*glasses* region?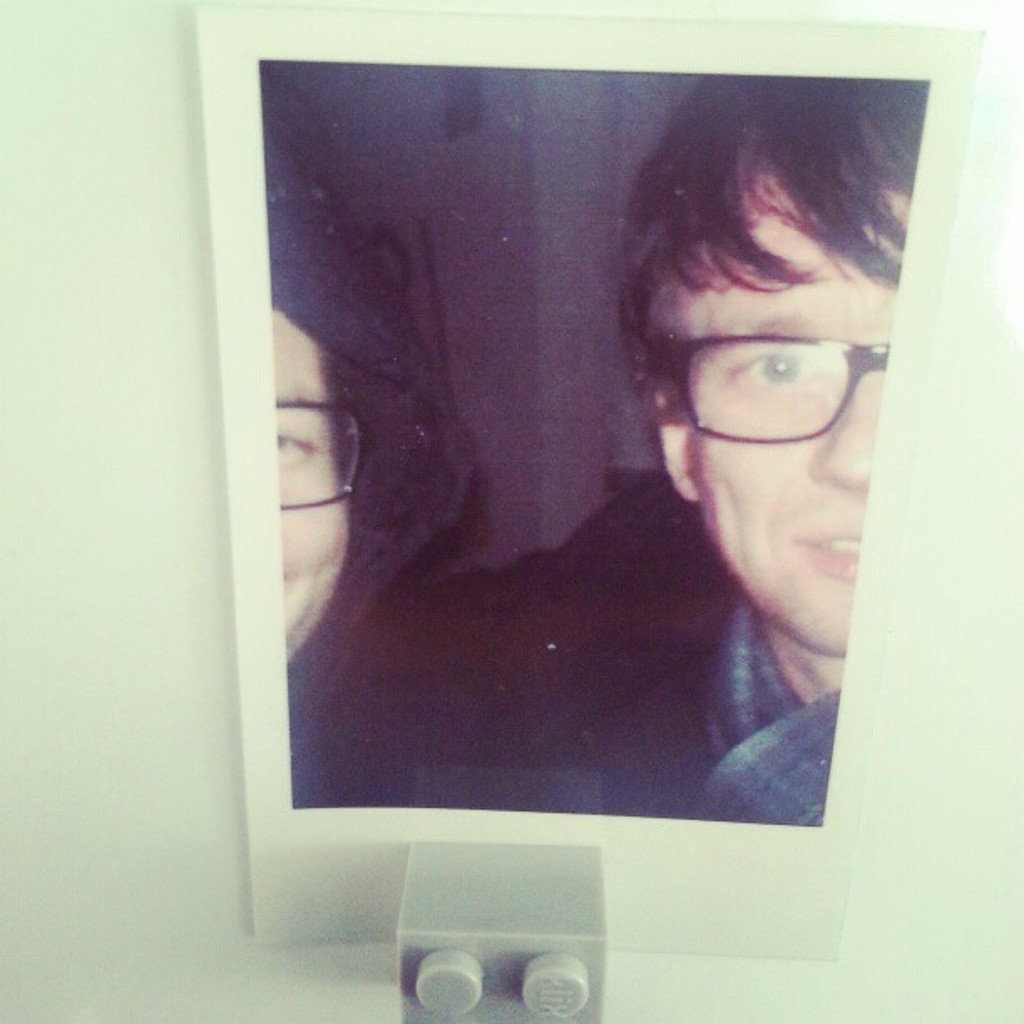
274 398 378 504
